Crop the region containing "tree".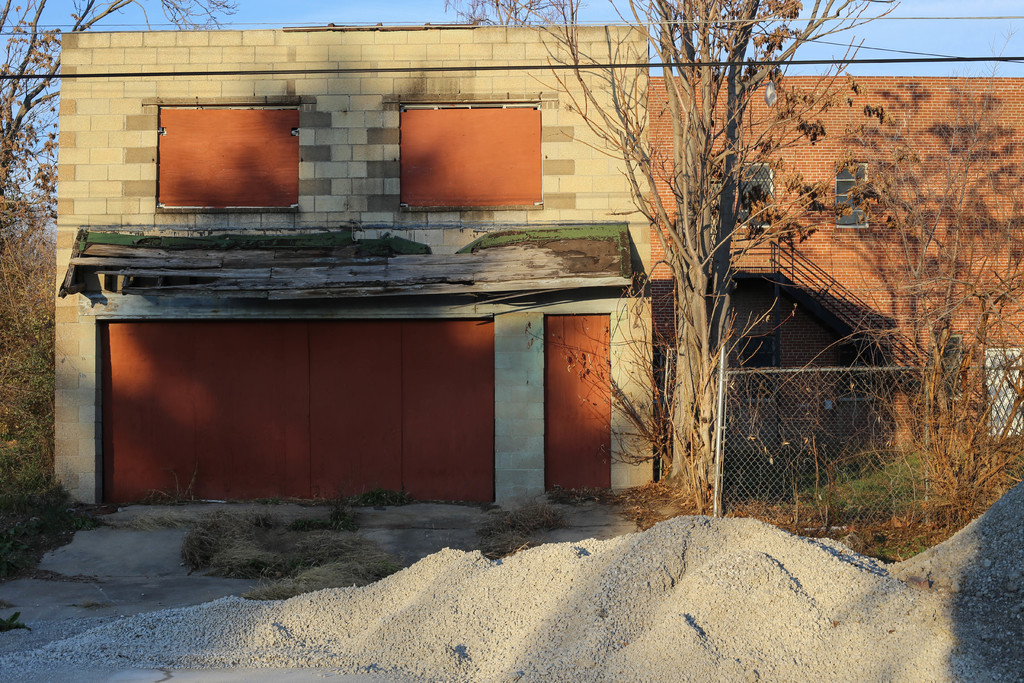
Crop region: <bbox>472, 0, 908, 513</bbox>.
